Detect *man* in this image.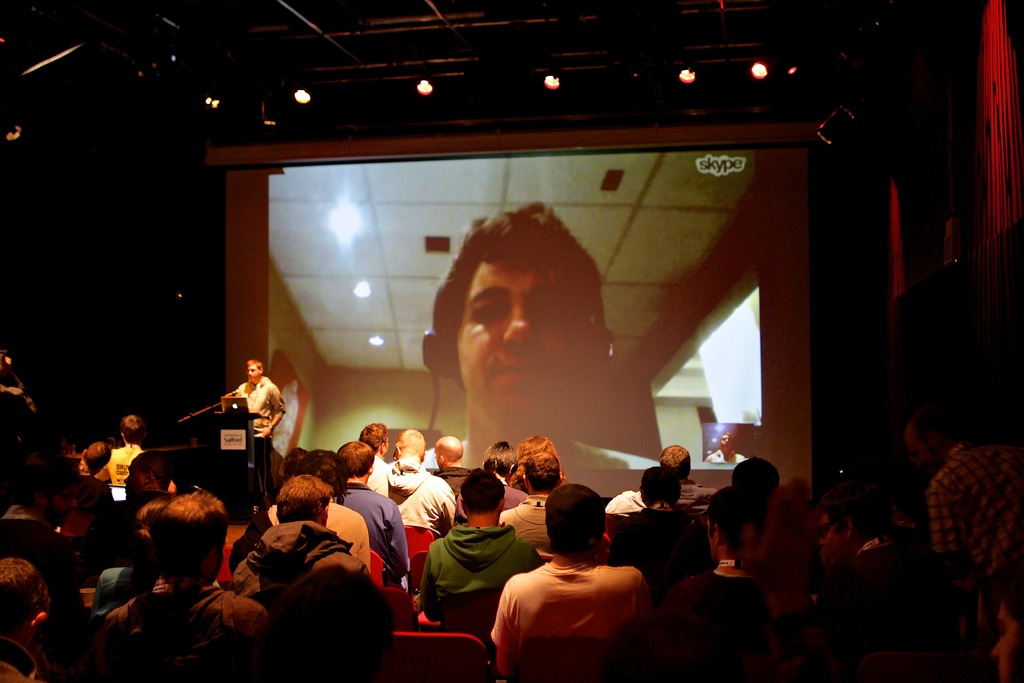
Detection: box(423, 459, 543, 629).
